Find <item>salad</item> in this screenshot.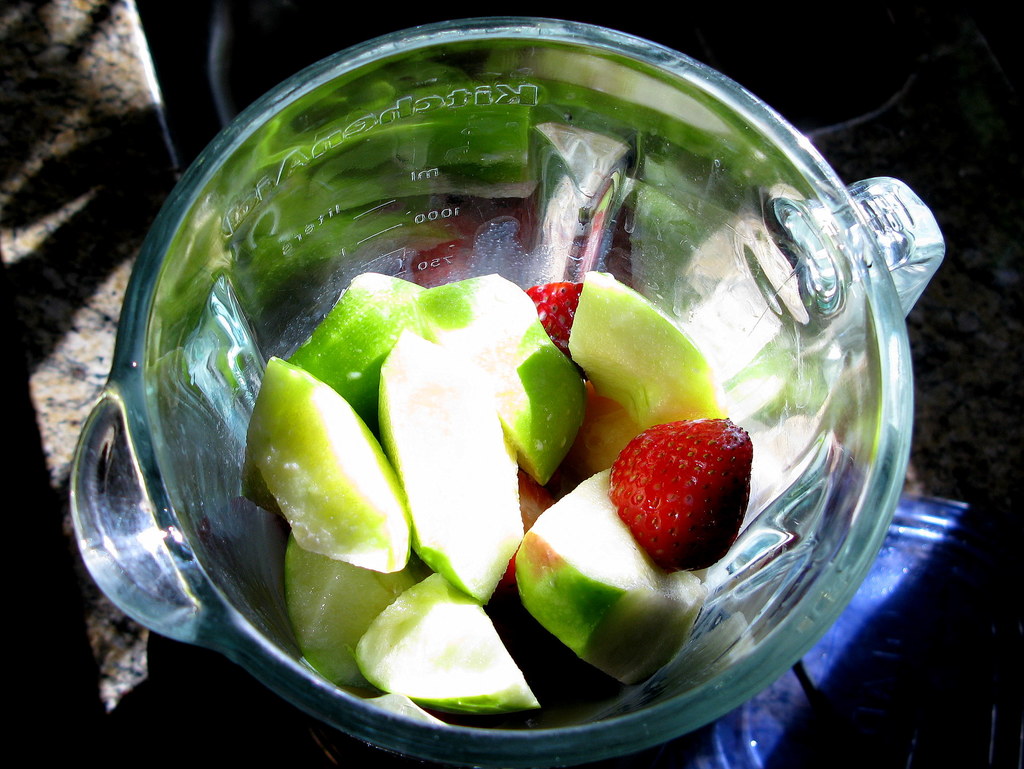
The bounding box for <item>salad</item> is detection(244, 250, 771, 722).
